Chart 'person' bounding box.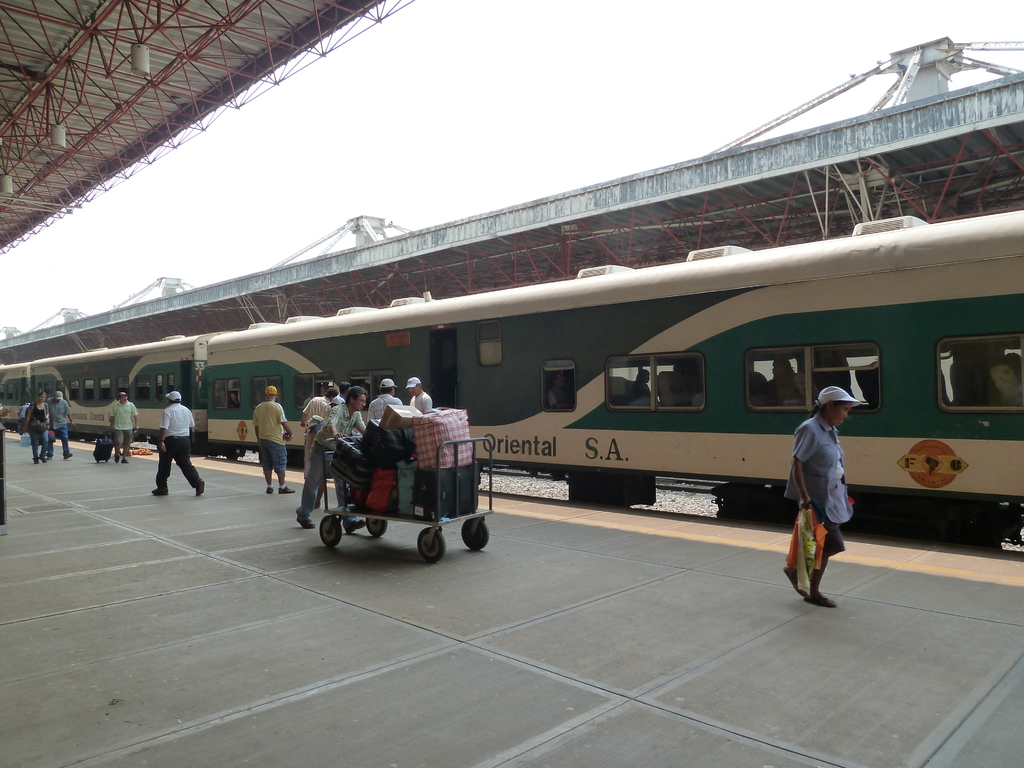
Charted: [x1=106, y1=389, x2=140, y2=465].
